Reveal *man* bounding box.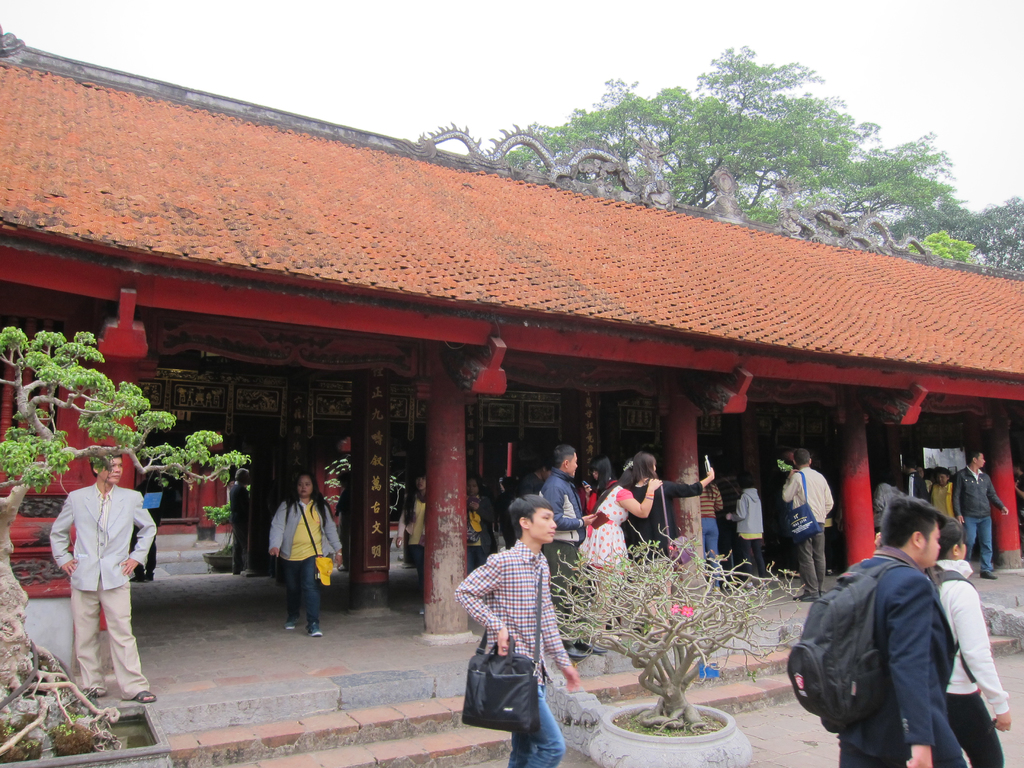
Revealed: <bbox>781, 451, 834, 604</bbox>.
